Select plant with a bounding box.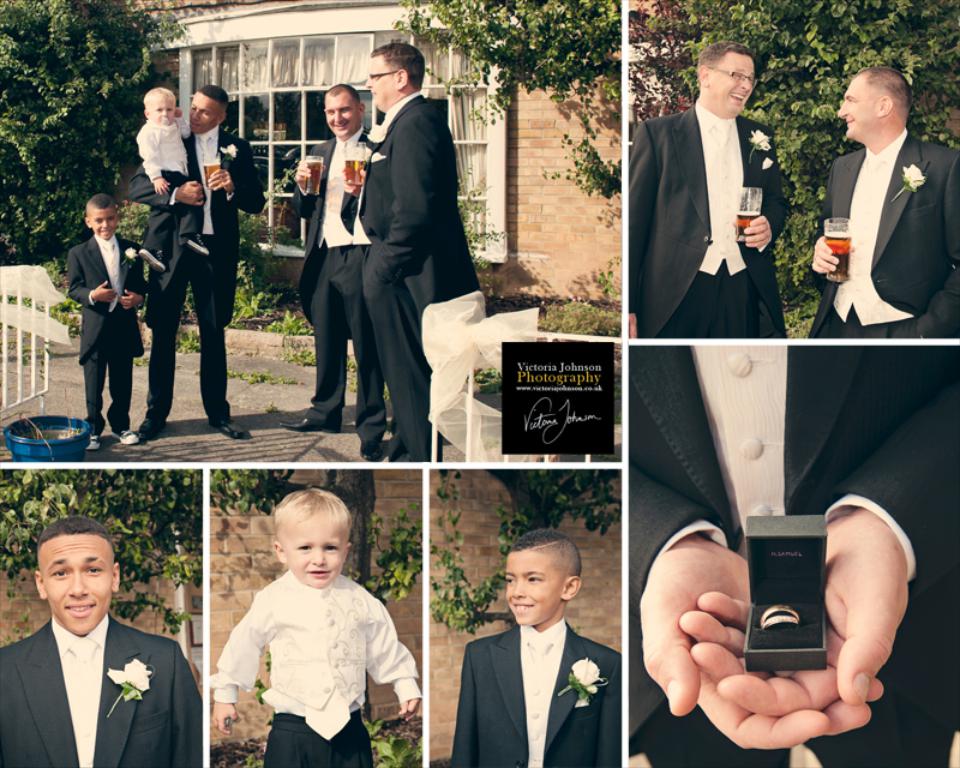
{"left": 173, "top": 292, "right": 203, "bottom": 358}.
